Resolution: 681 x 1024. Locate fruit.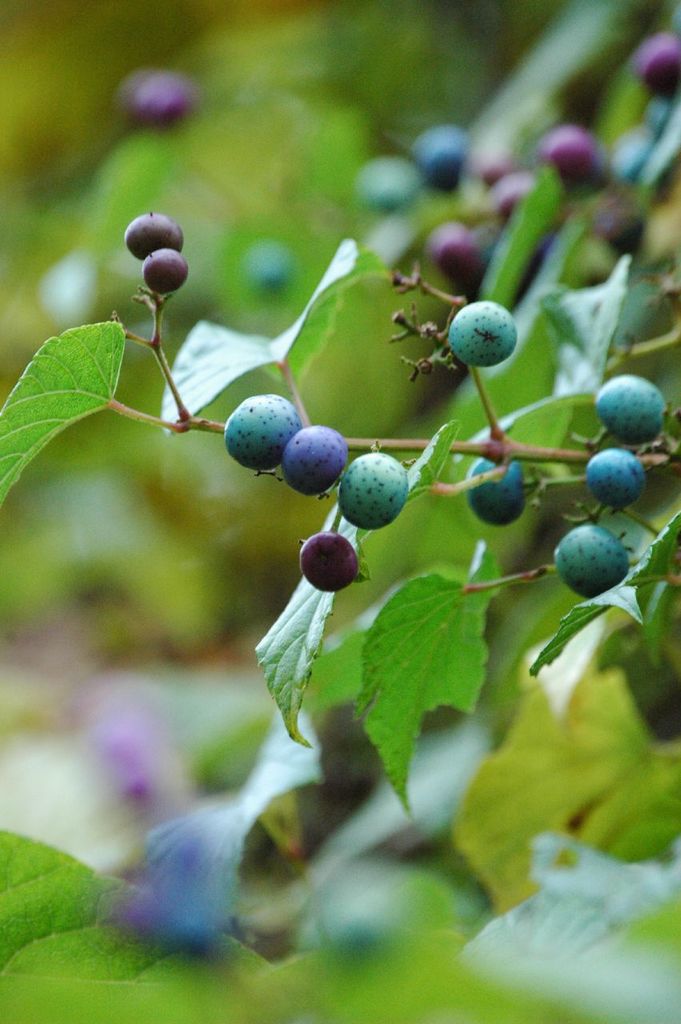
detection(634, 24, 680, 102).
